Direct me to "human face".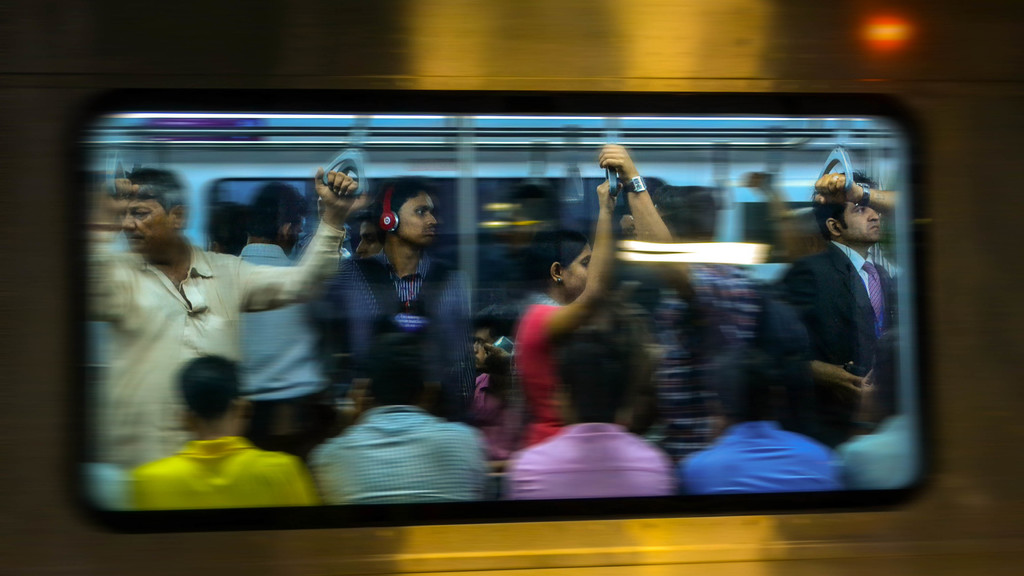
Direction: select_region(291, 219, 307, 249).
